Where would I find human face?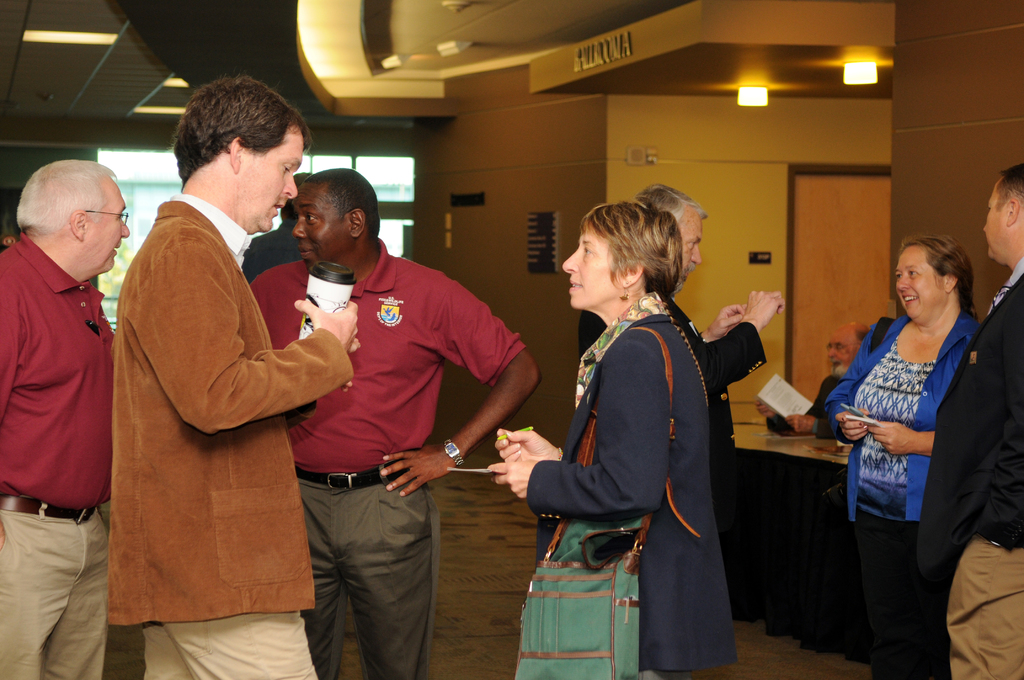
At [left=291, top=177, right=353, bottom=273].
